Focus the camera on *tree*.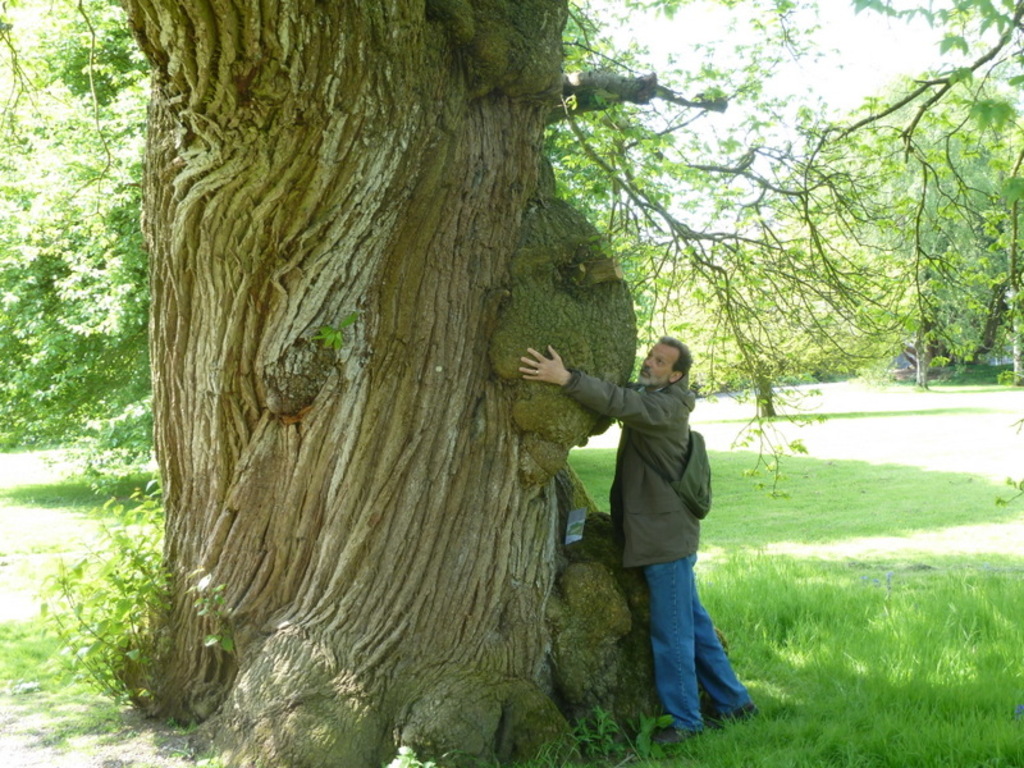
Focus region: 623, 0, 1005, 388.
